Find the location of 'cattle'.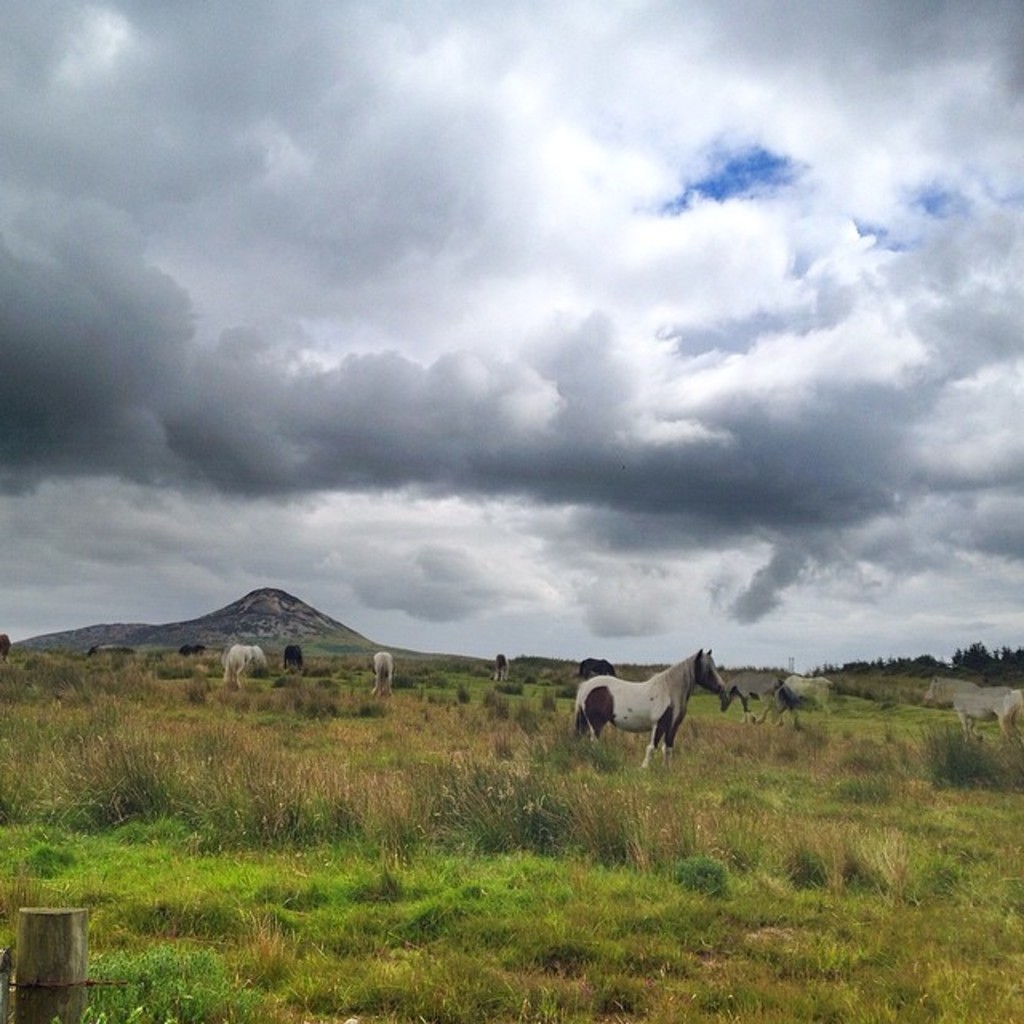
Location: l=584, t=653, r=720, b=781.
